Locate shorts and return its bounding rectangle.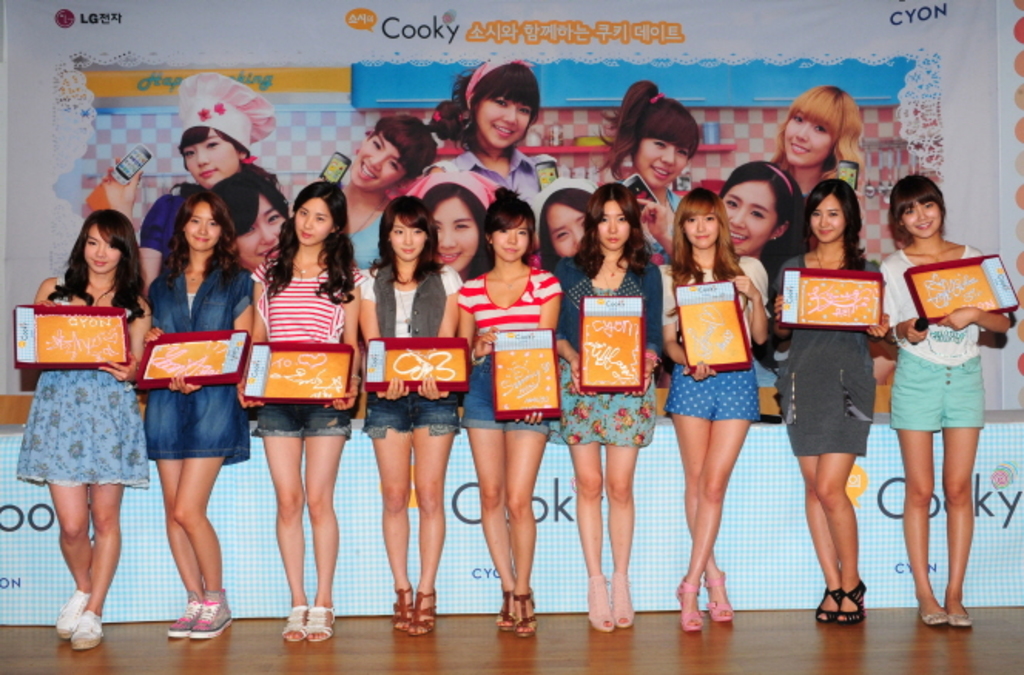
detection(361, 388, 458, 439).
